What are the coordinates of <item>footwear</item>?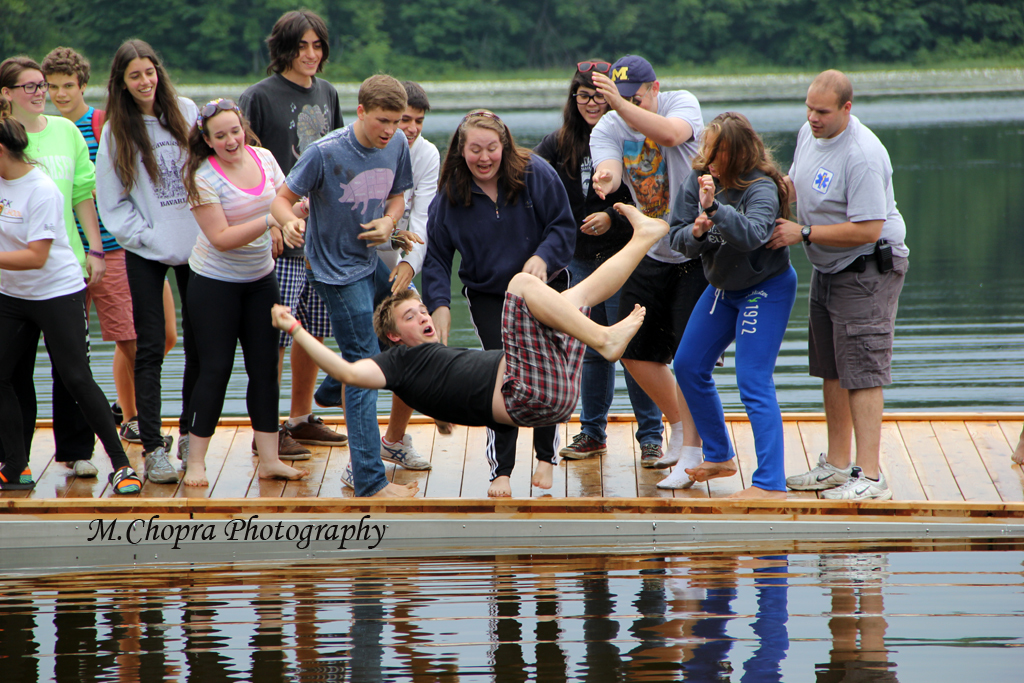
bbox=(381, 431, 427, 465).
